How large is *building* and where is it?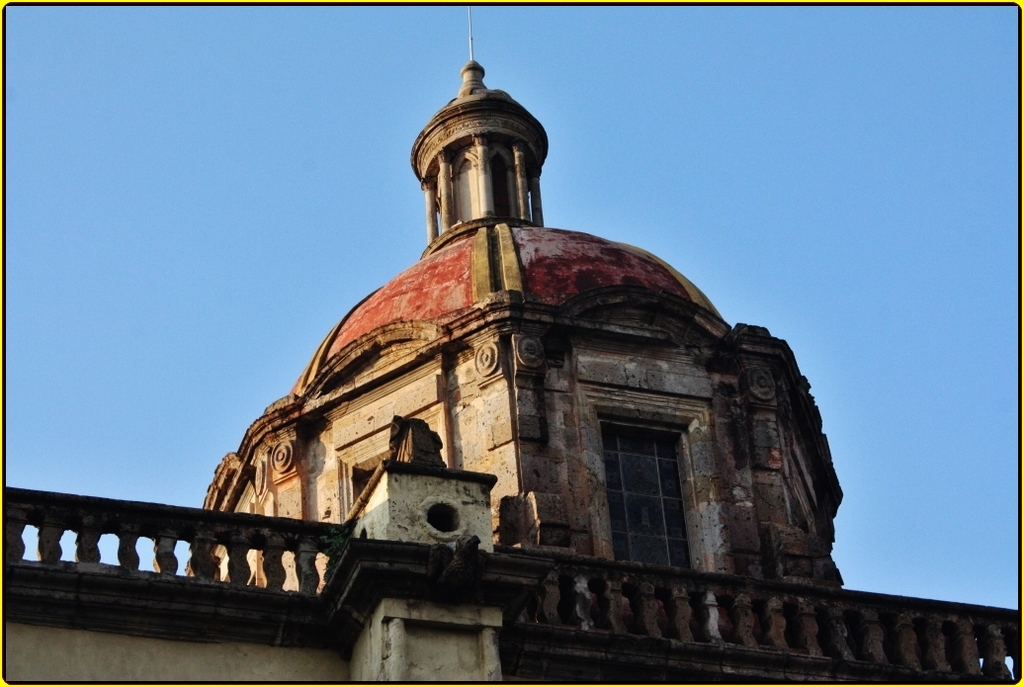
Bounding box: 5:55:1019:686.
